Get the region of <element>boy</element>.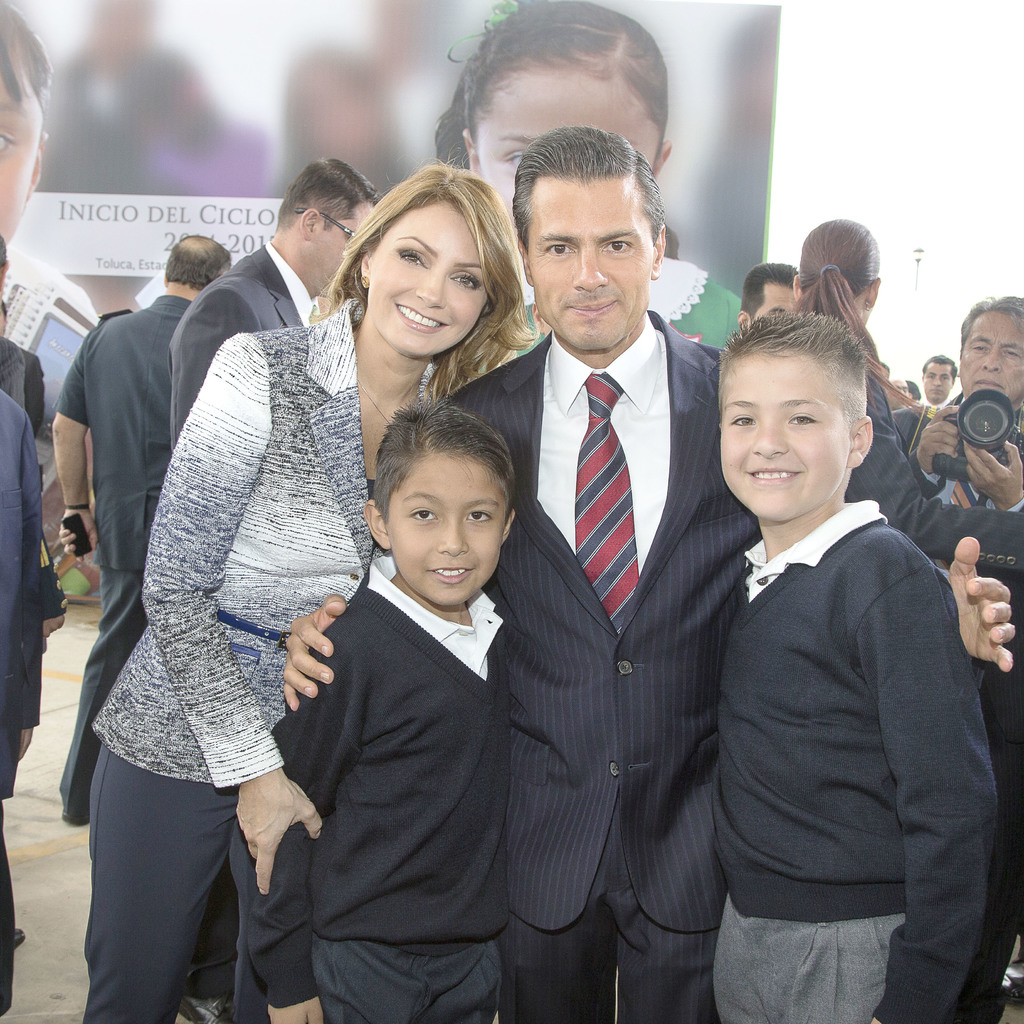
249 356 602 1004.
